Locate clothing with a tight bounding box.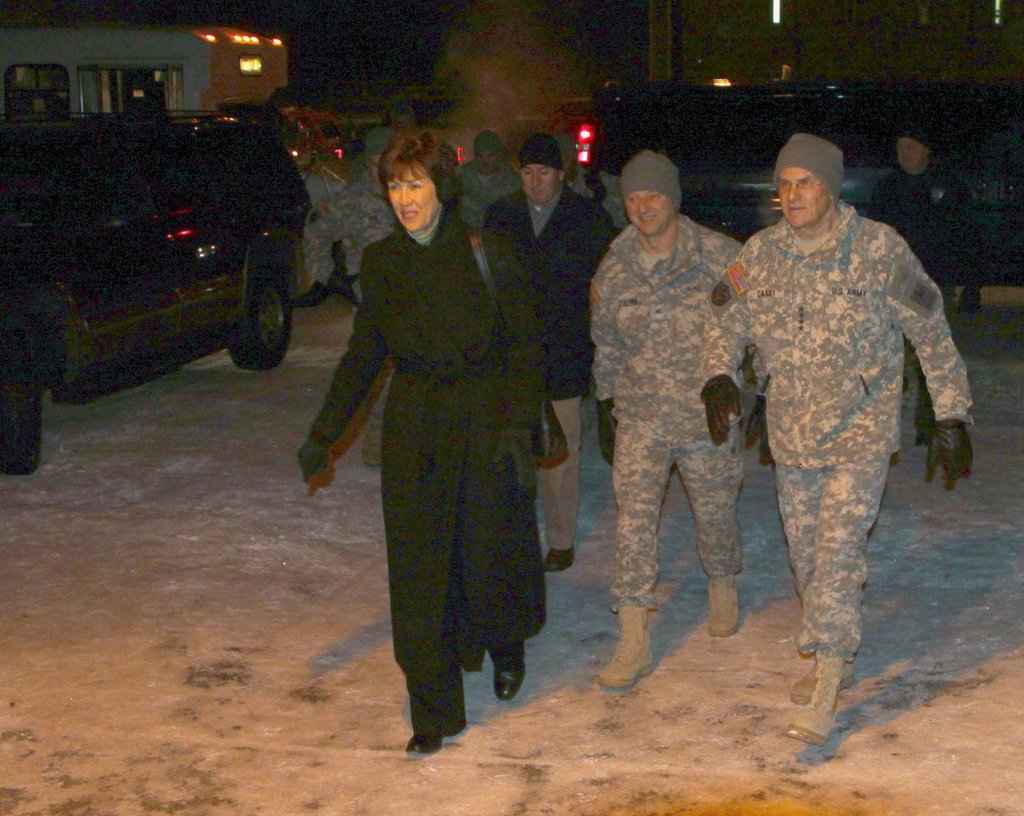
(481, 186, 637, 551).
